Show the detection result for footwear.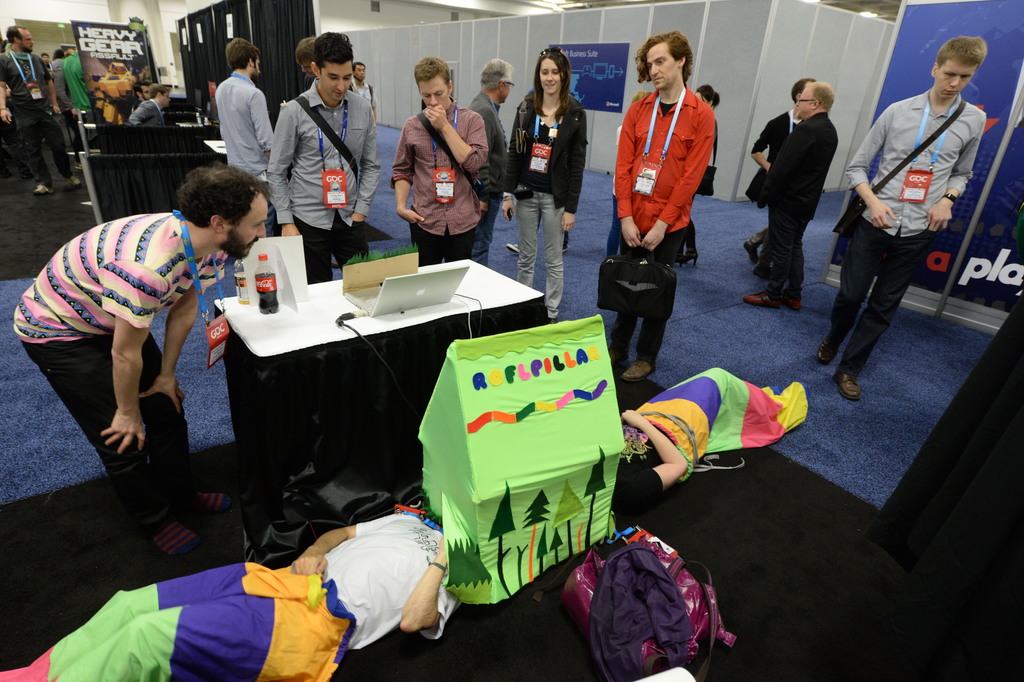
select_region(505, 238, 520, 257).
